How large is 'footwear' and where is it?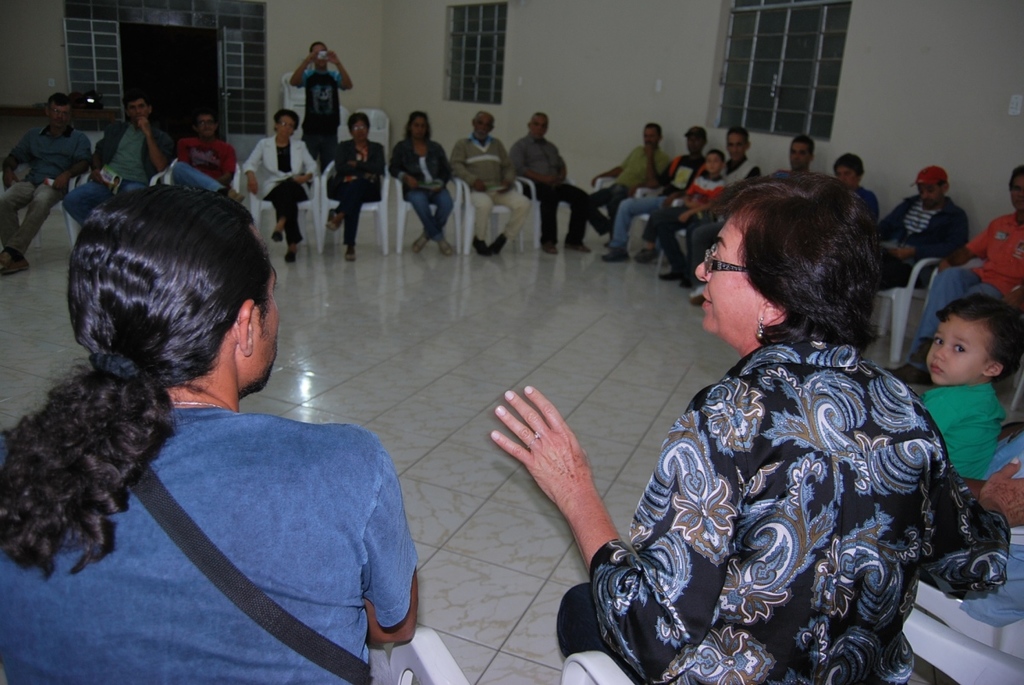
Bounding box: 474 237 496 258.
